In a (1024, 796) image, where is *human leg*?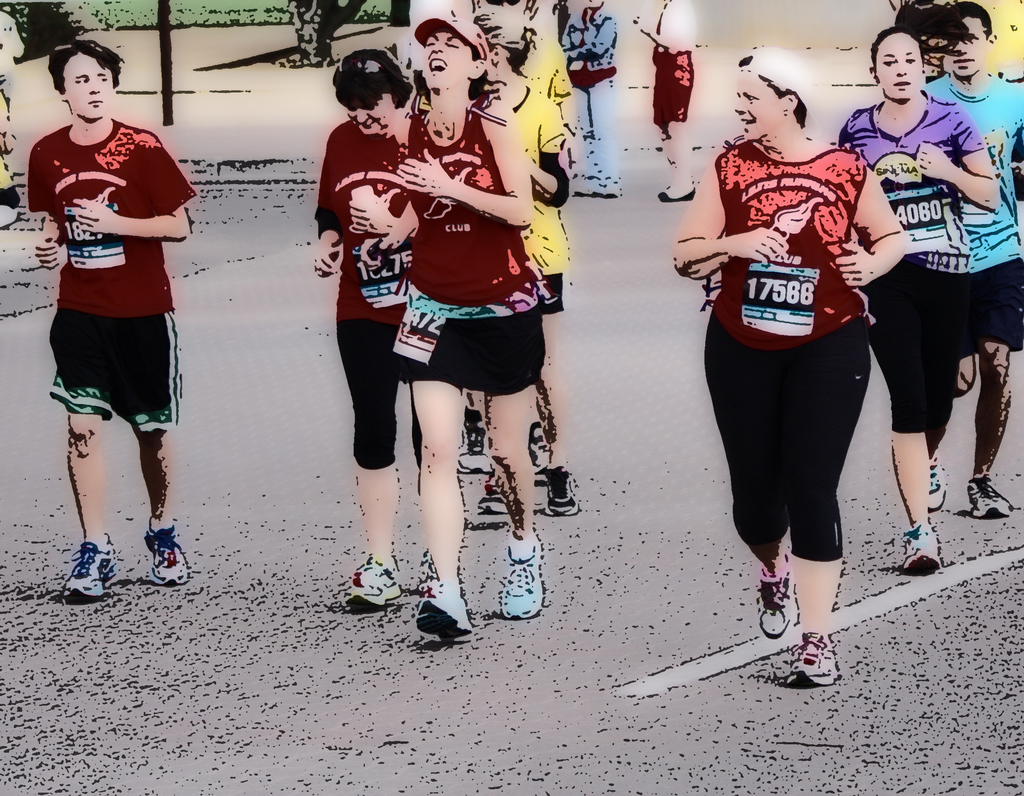
bbox(970, 345, 1016, 512).
